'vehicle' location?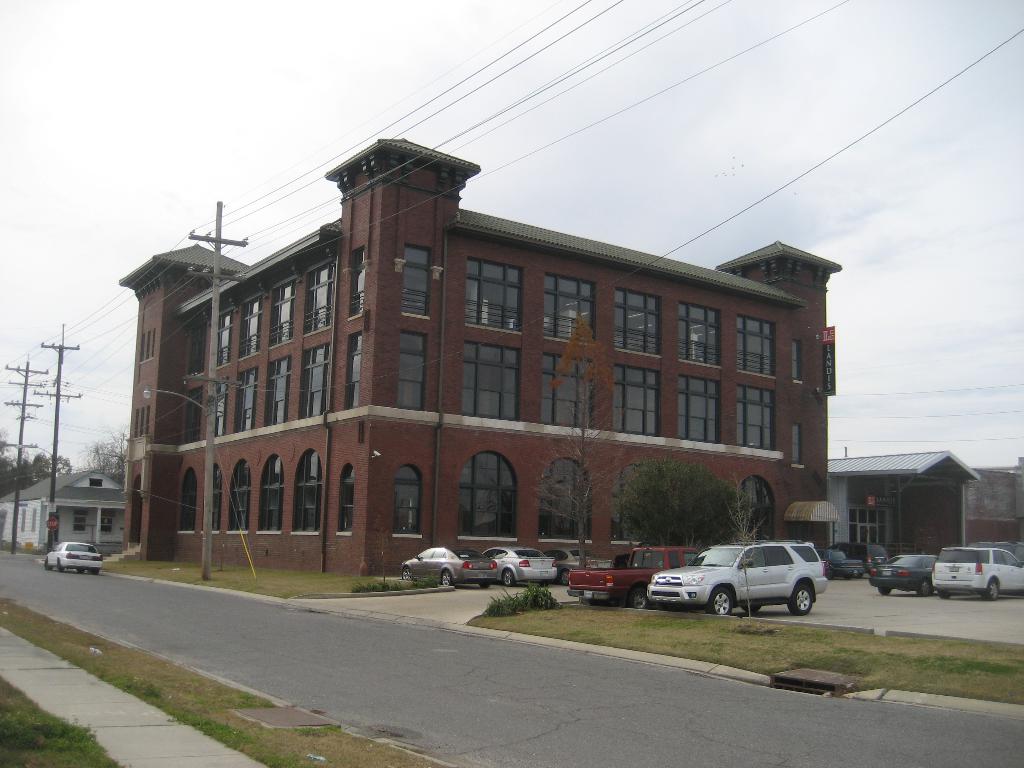
l=42, t=540, r=108, b=574
